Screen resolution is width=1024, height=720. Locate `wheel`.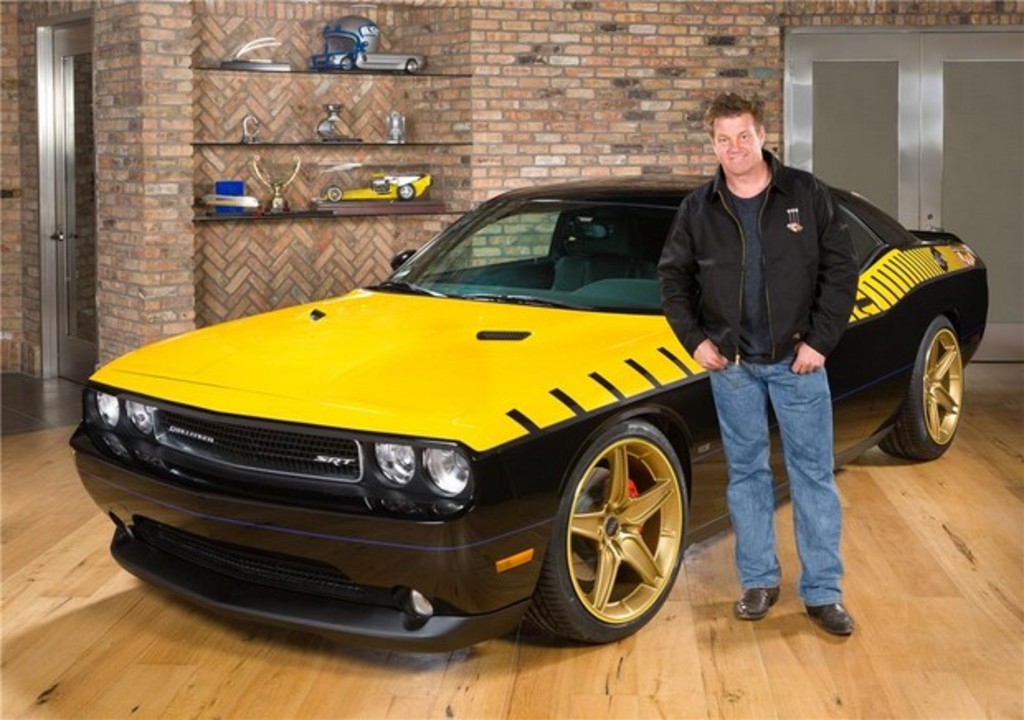
left=405, top=58, right=418, bottom=73.
